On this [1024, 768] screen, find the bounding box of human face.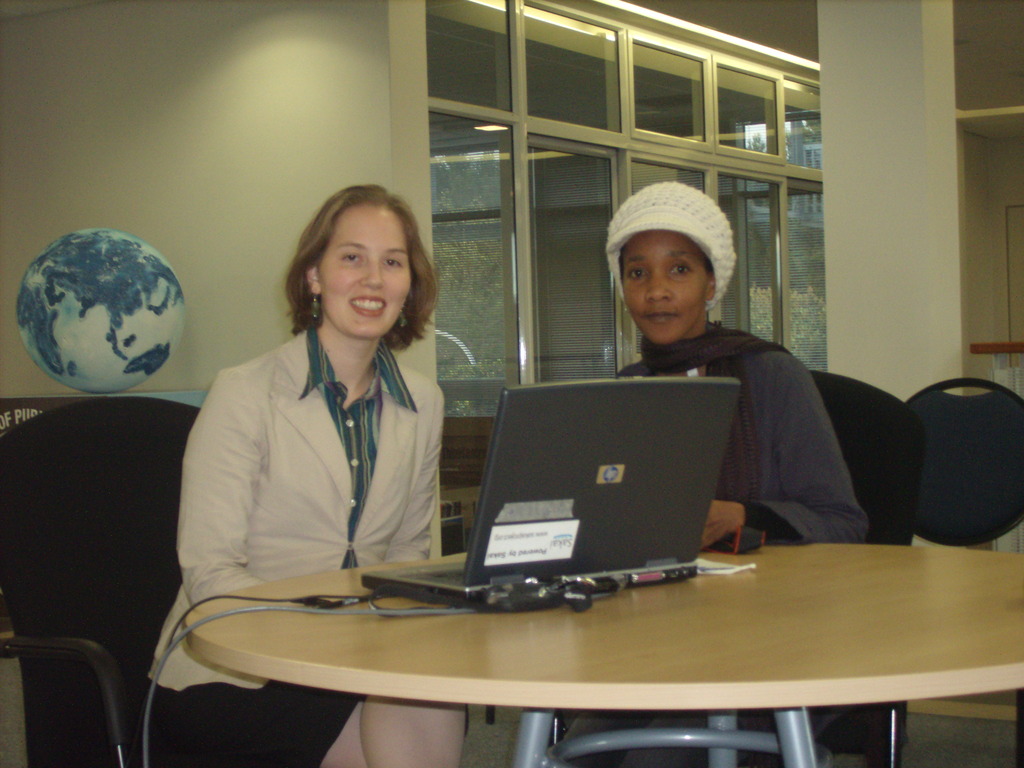
Bounding box: 624:229:708:343.
